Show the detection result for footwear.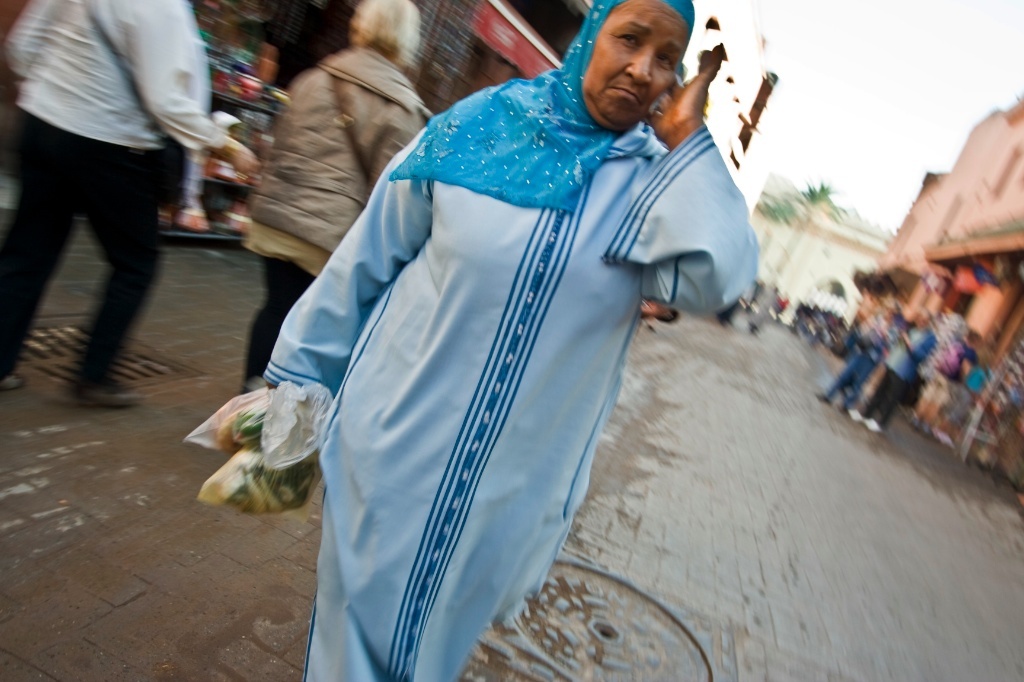
(x1=0, y1=372, x2=27, y2=394).
